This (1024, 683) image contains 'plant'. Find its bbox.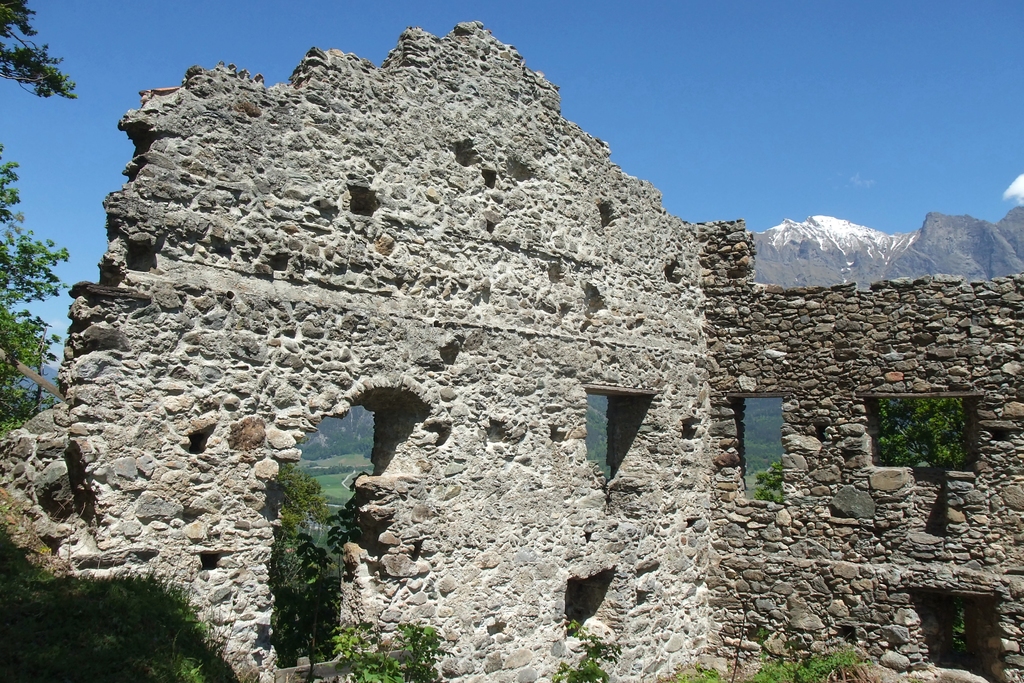
{"x1": 308, "y1": 613, "x2": 463, "y2": 682}.
